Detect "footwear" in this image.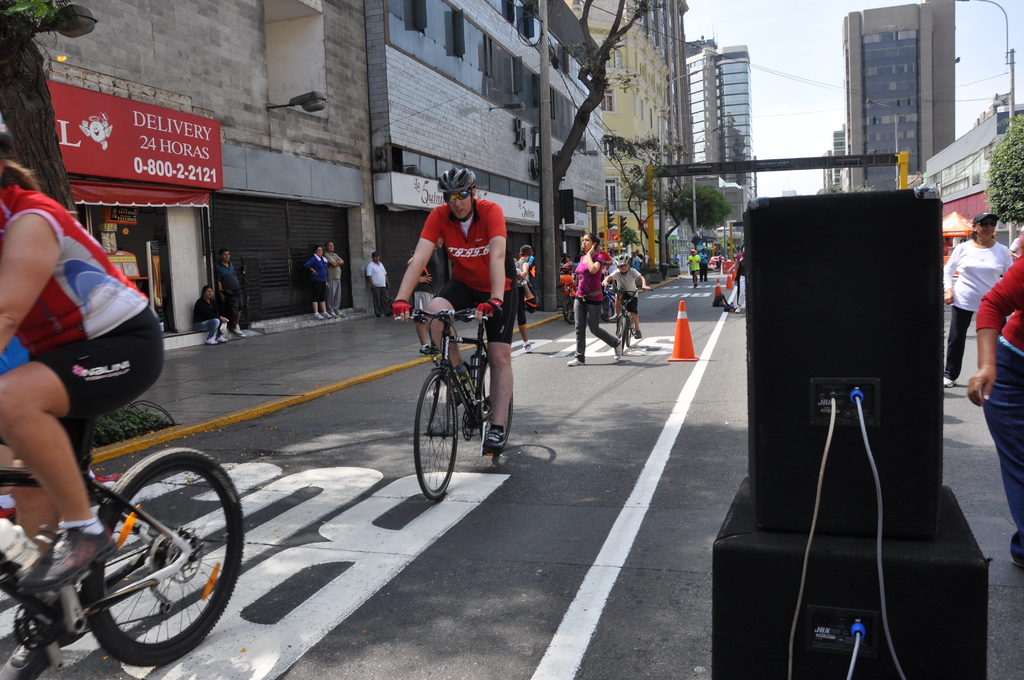
Detection: [232, 327, 241, 334].
